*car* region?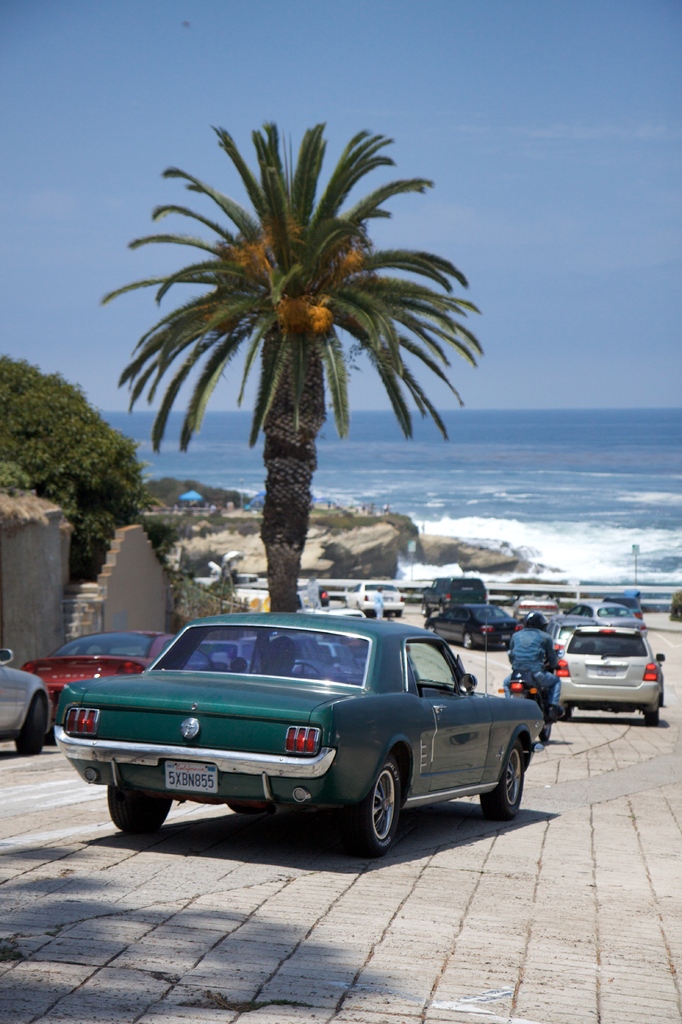
38/620/556/854
